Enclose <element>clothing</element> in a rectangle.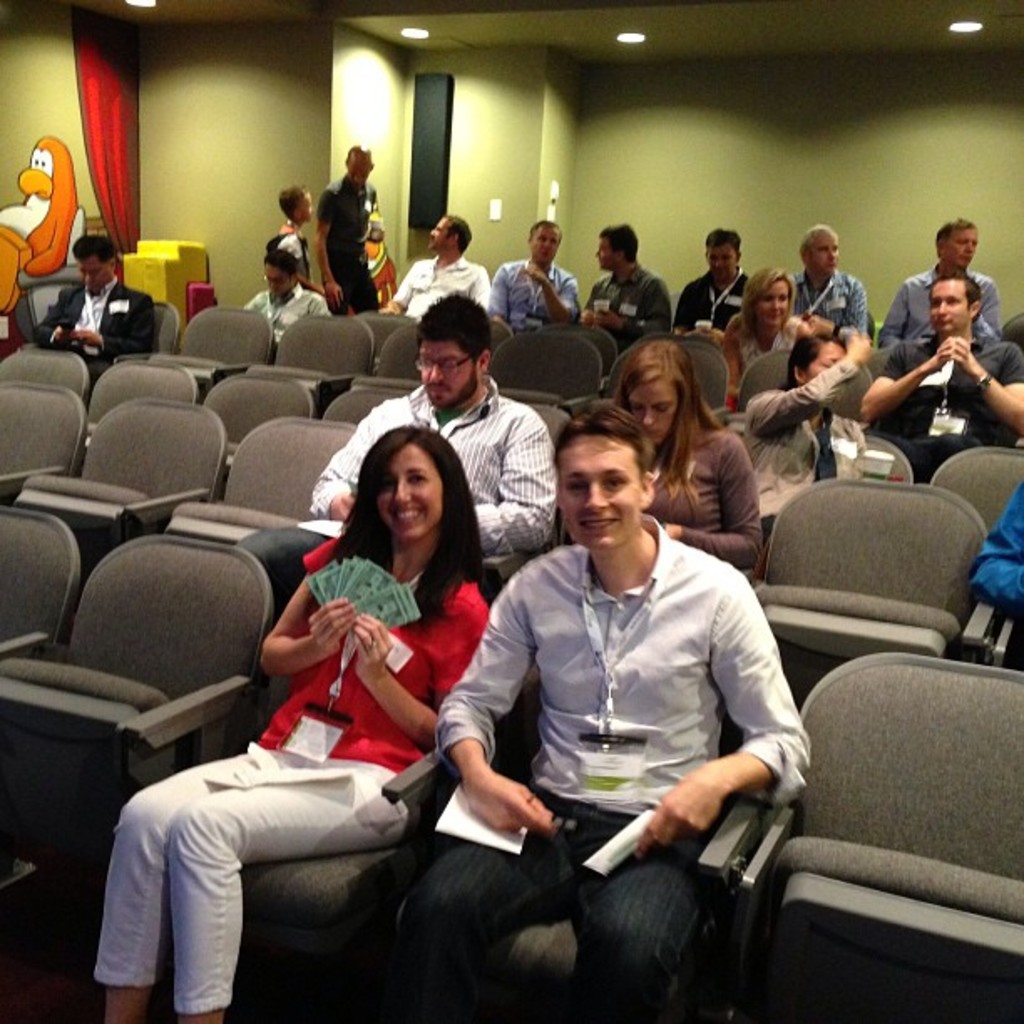
bbox=(32, 271, 159, 361).
